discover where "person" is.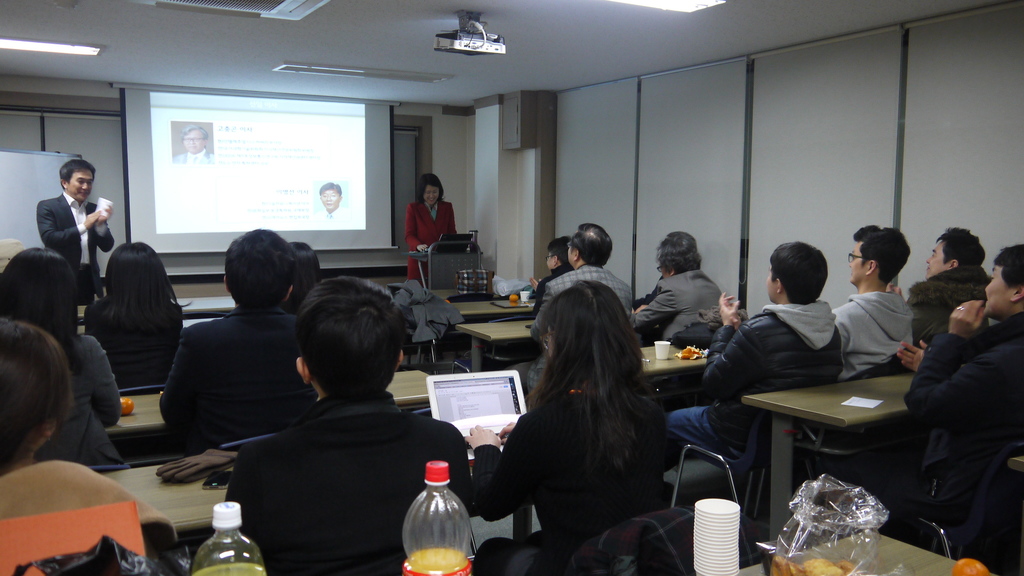
Discovered at detection(527, 220, 649, 340).
